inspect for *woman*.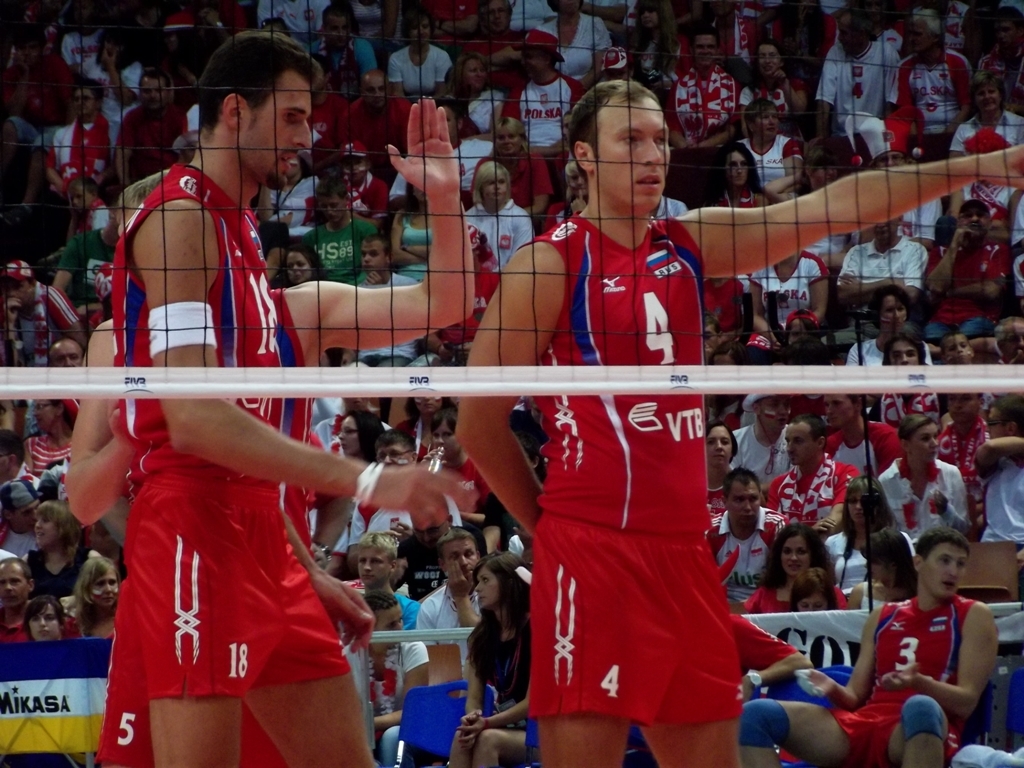
Inspection: (x1=466, y1=163, x2=532, y2=270).
